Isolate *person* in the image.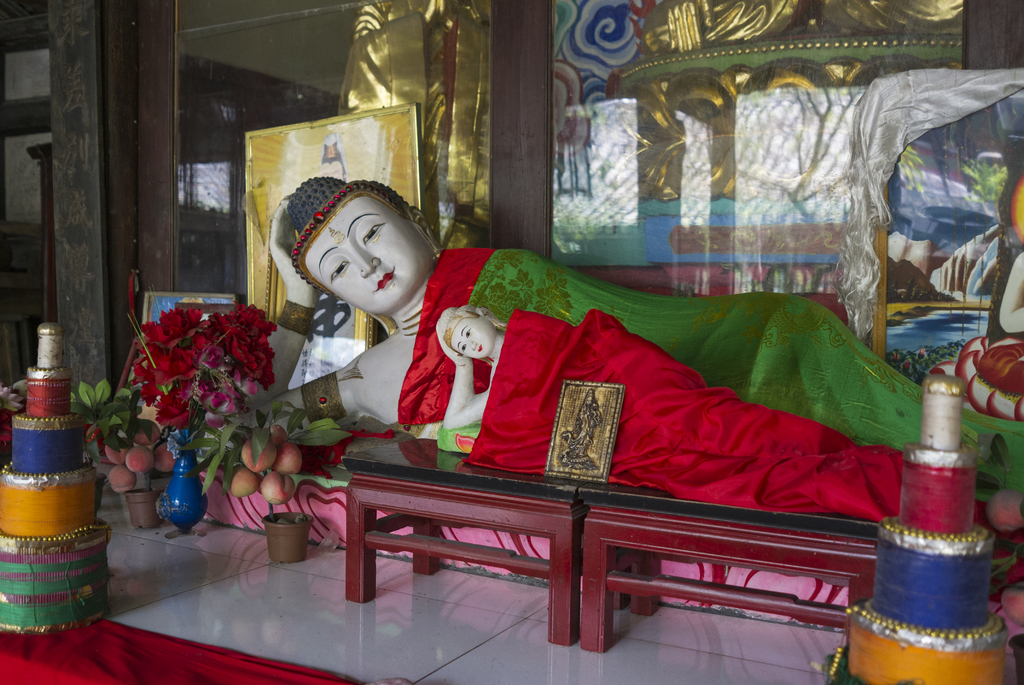
Isolated region: locate(435, 306, 920, 524).
